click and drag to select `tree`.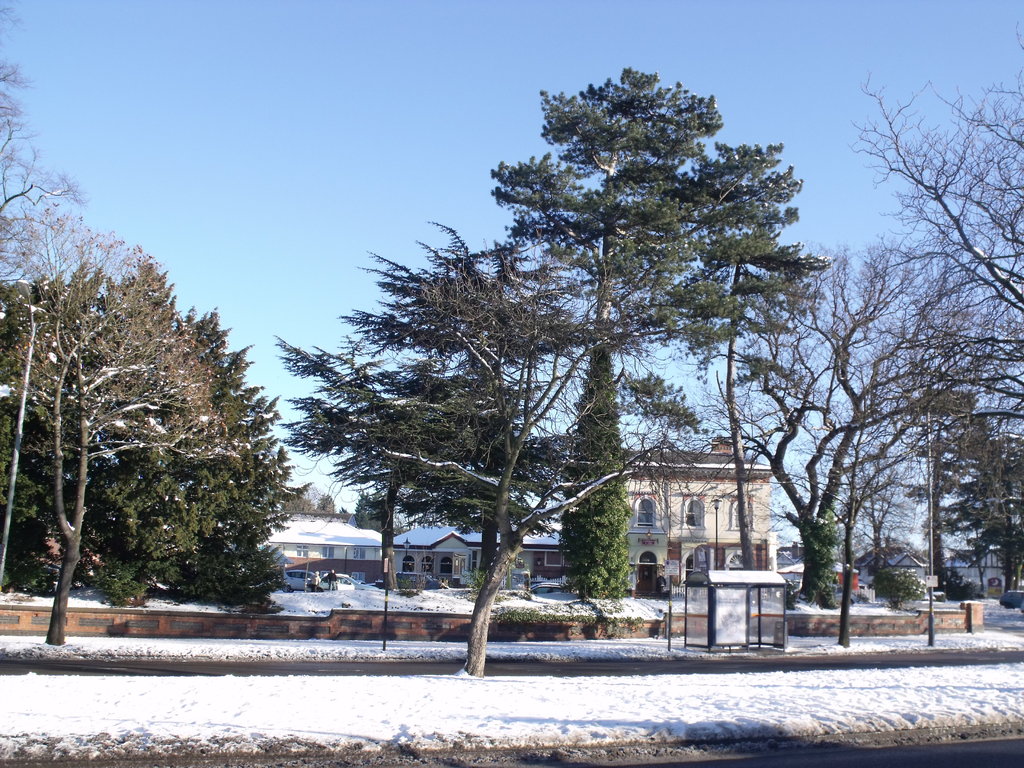
Selection: box=[0, 0, 83, 290].
